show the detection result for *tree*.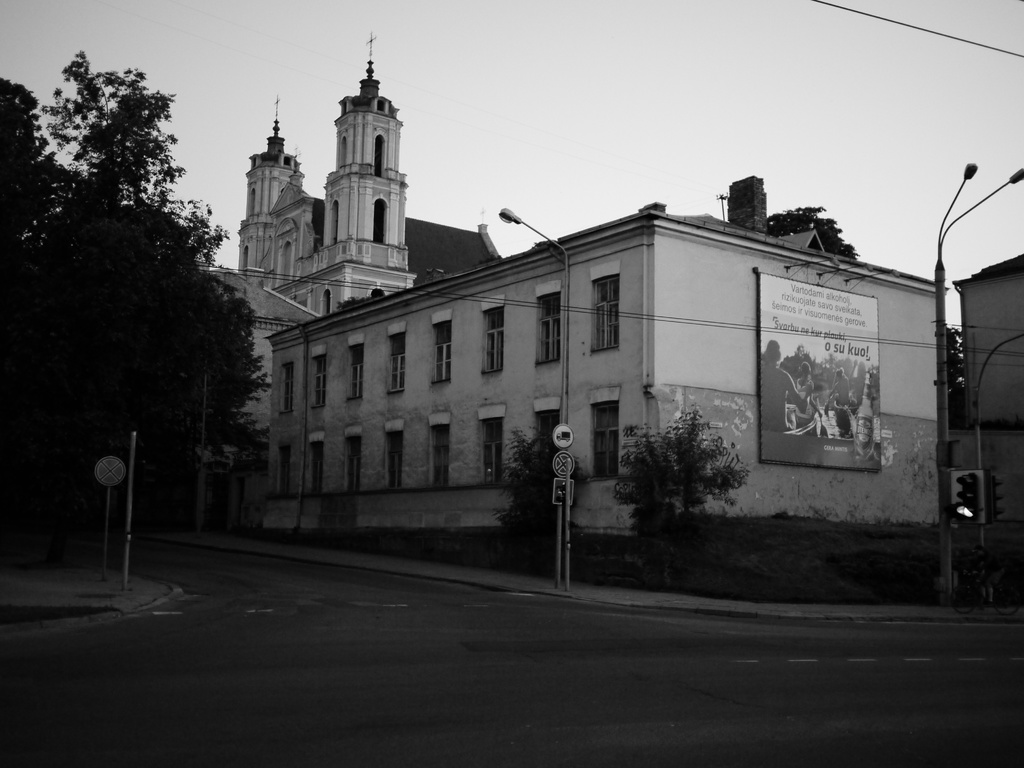
3, 48, 268, 538.
